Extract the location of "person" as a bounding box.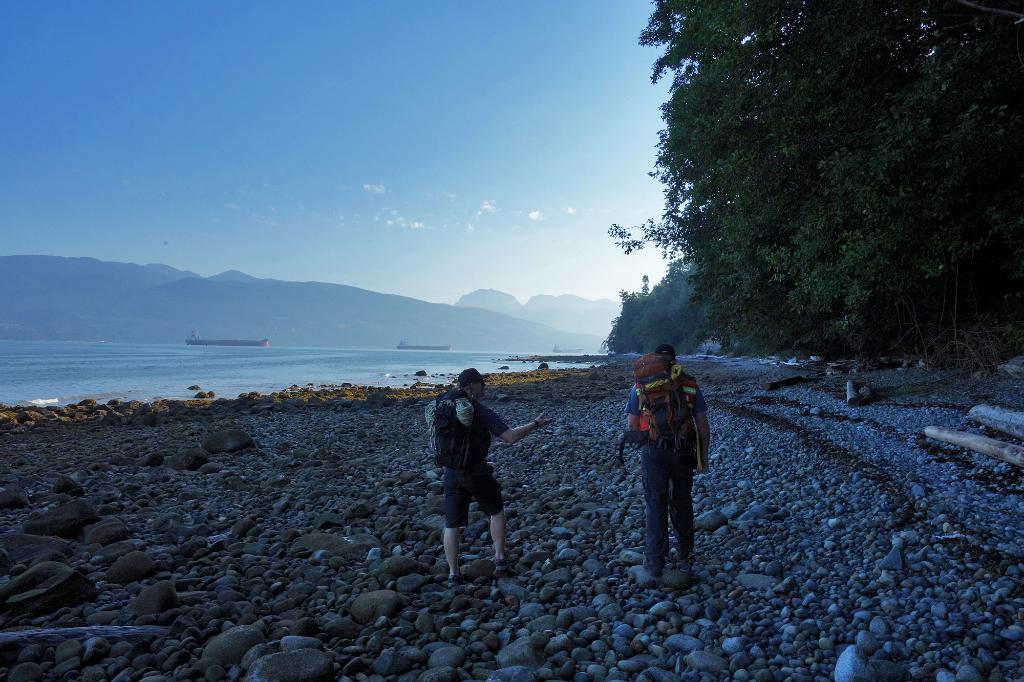
bbox=(432, 360, 539, 587).
